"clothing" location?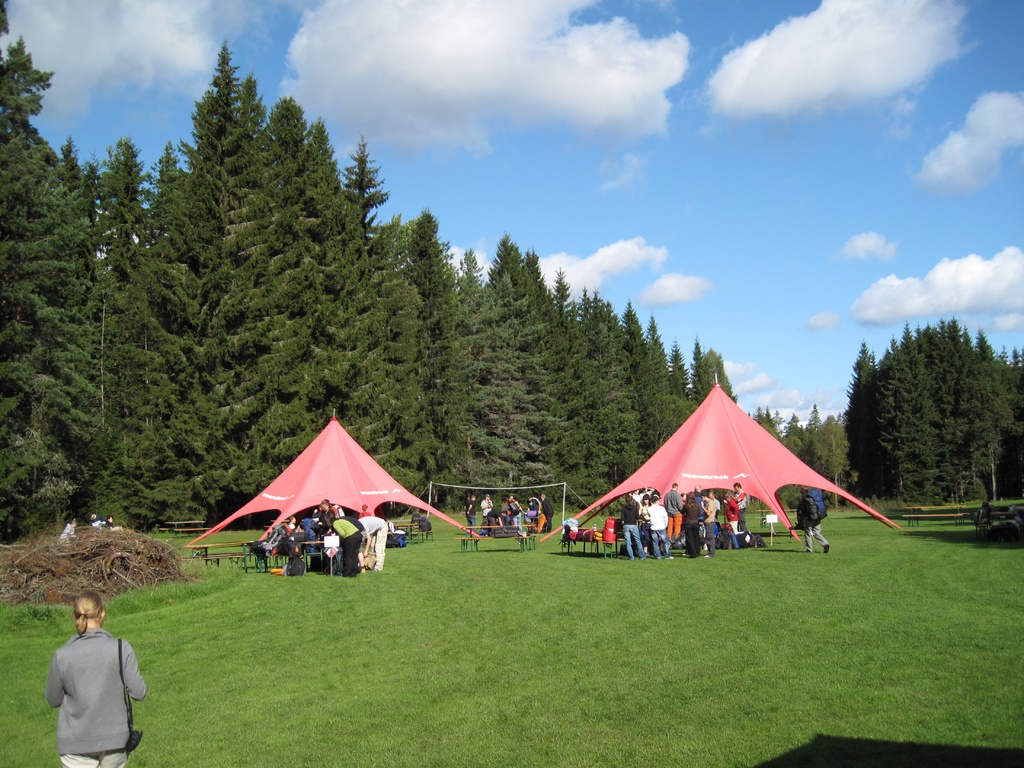
left=355, top=511, right=386, bottom=569
